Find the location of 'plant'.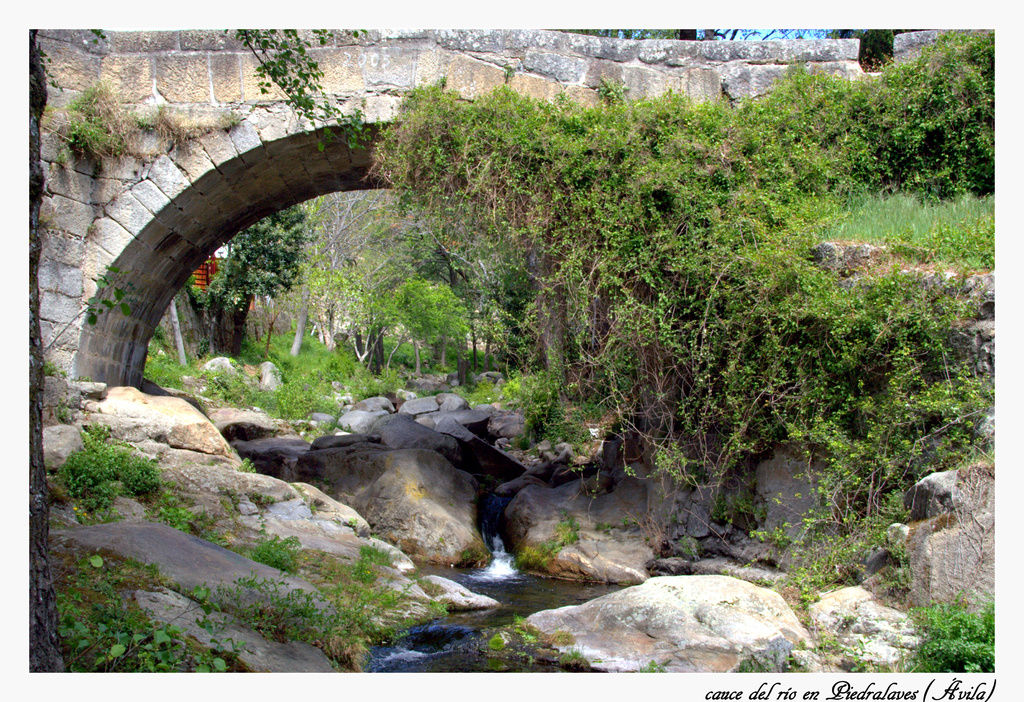
Location: bbox(989, 192, 993, 225).
